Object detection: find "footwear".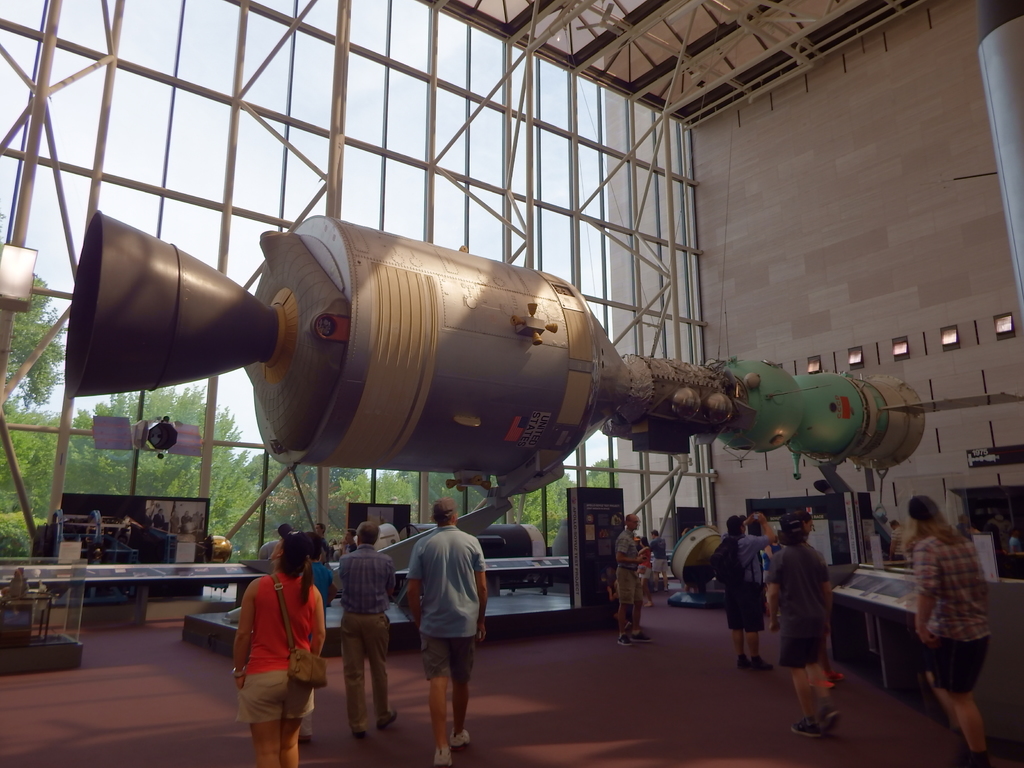
(left=796, top=718, right=821, bottom=739).
